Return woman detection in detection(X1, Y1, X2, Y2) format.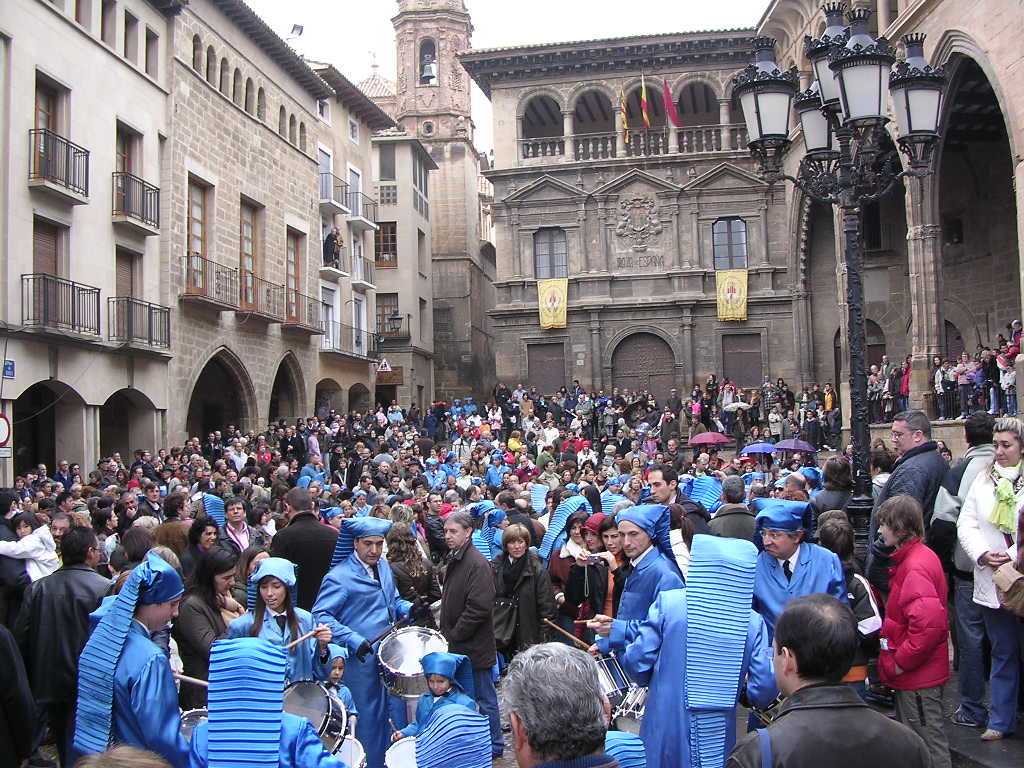
detection(179, 544, 238, 721).
